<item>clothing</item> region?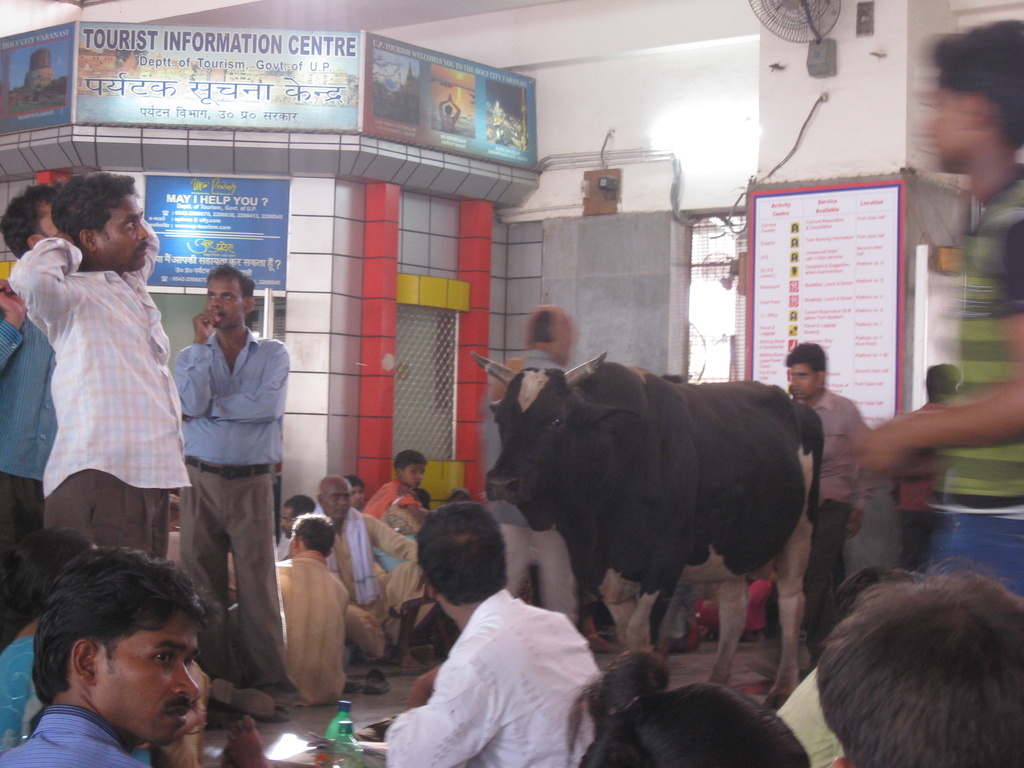
crop(937, 161, 1023, 595)
